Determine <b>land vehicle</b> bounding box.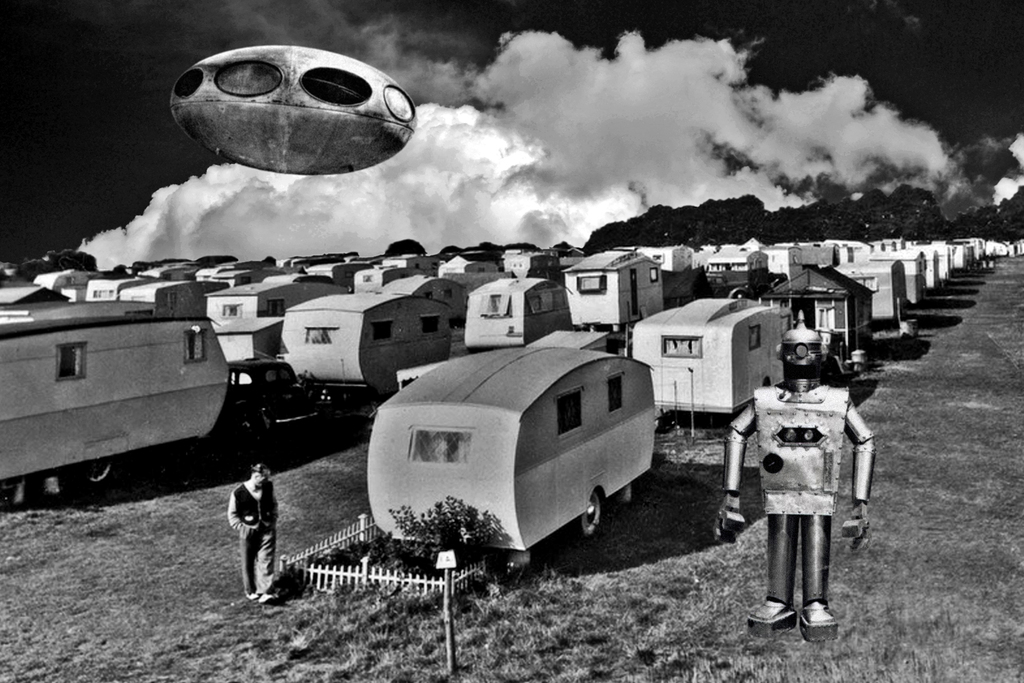
Determined: bbox=[1, 313, 226, 489].
